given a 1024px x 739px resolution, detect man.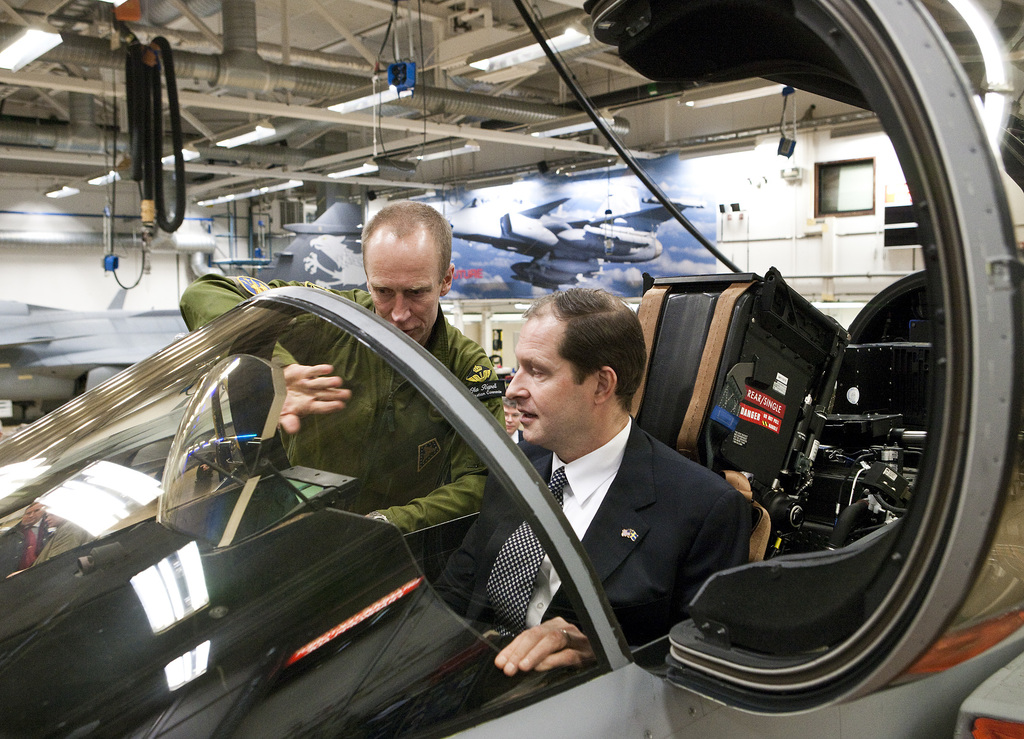
[x1=181, y1=196, x2=502, y2=539].
